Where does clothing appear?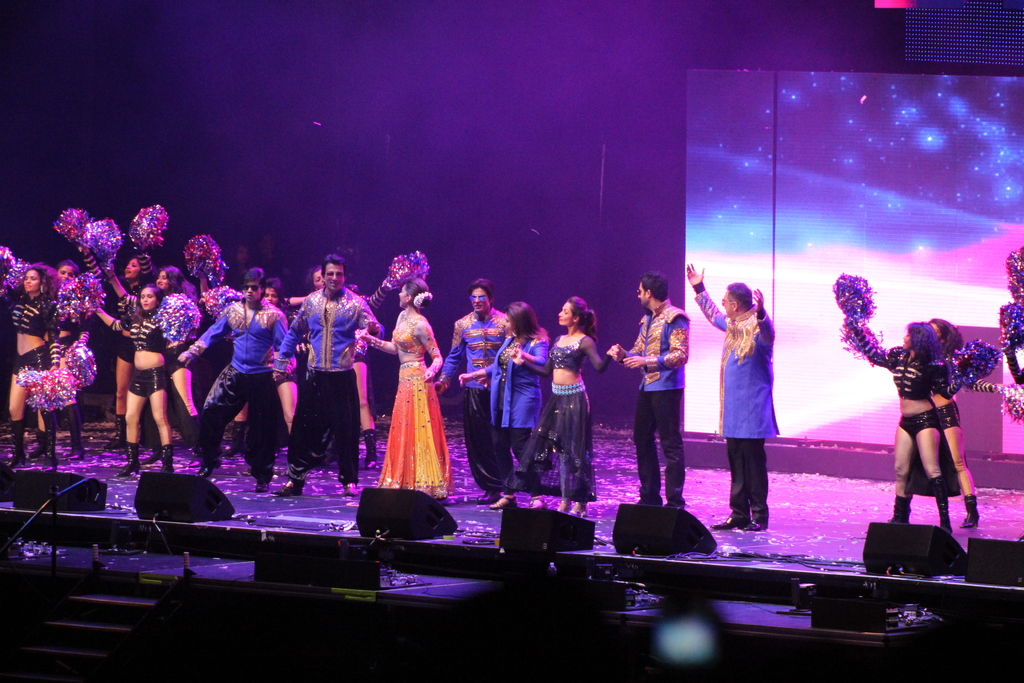
Appears at {"x1": 634, "y1": 391, "x2": 683, "y2": 500}.
